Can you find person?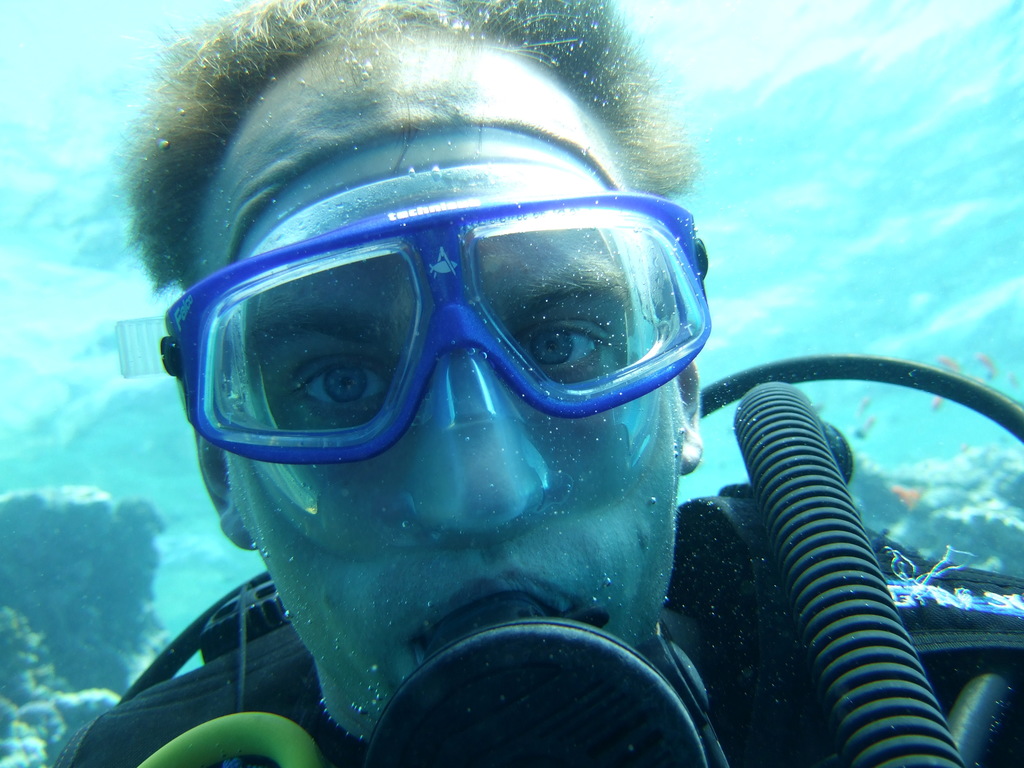
Yes, bounding box: x1=61, y1=0, x2=1023, y2=767.
